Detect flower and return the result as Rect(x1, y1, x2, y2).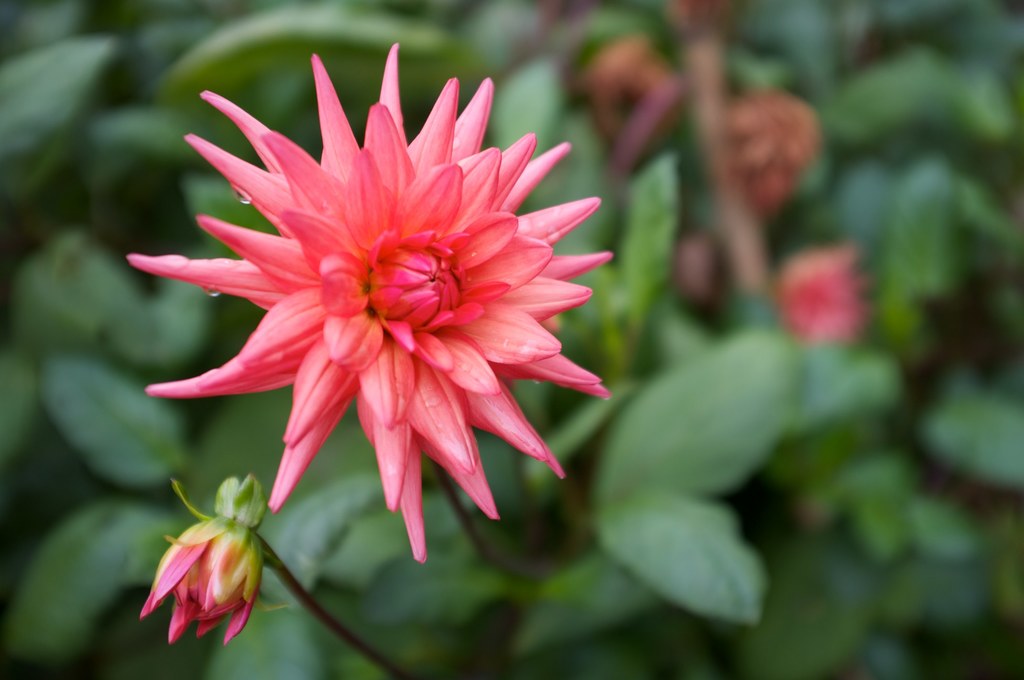
Rect(133, 473, 270, 647).
